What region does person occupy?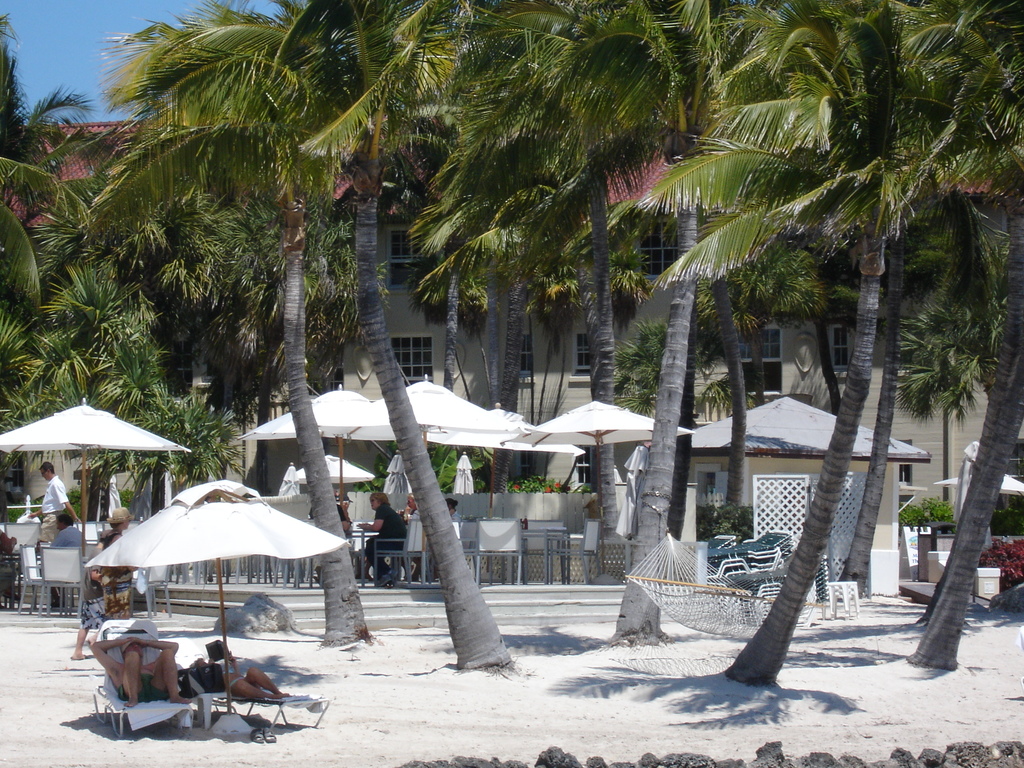
x1=42, y1=459, x2=81, y2=531.
